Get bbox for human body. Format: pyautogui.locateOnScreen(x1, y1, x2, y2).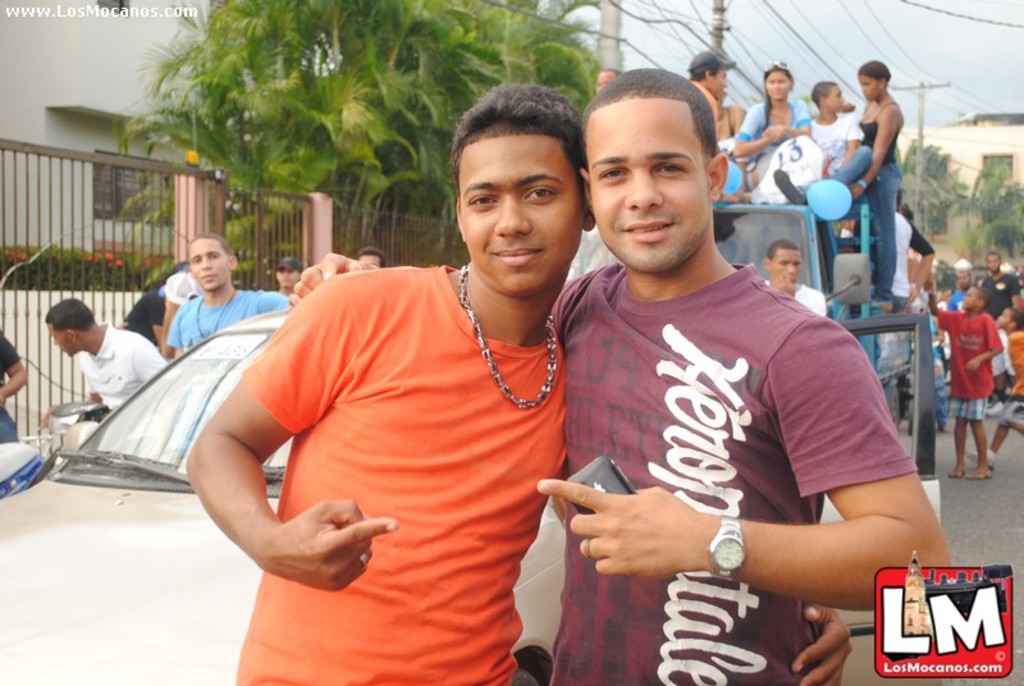
pyautogui.locateOnScreen(118, 279, 174, 349).
